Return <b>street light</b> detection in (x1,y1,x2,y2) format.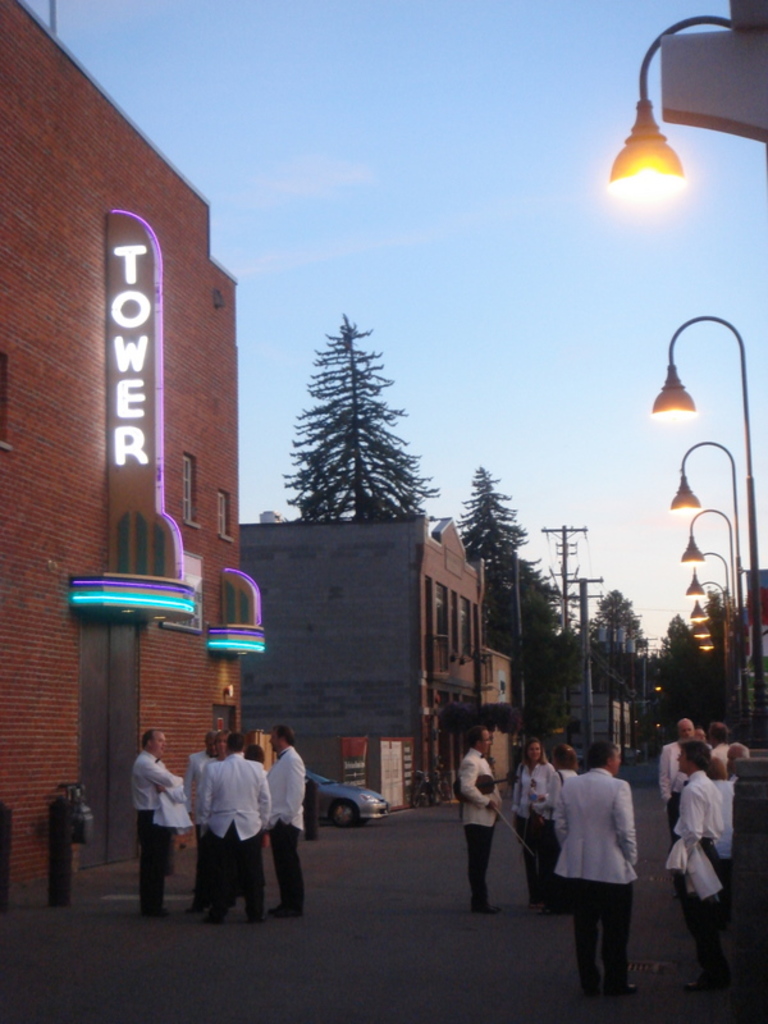
(612,15,760,255).
